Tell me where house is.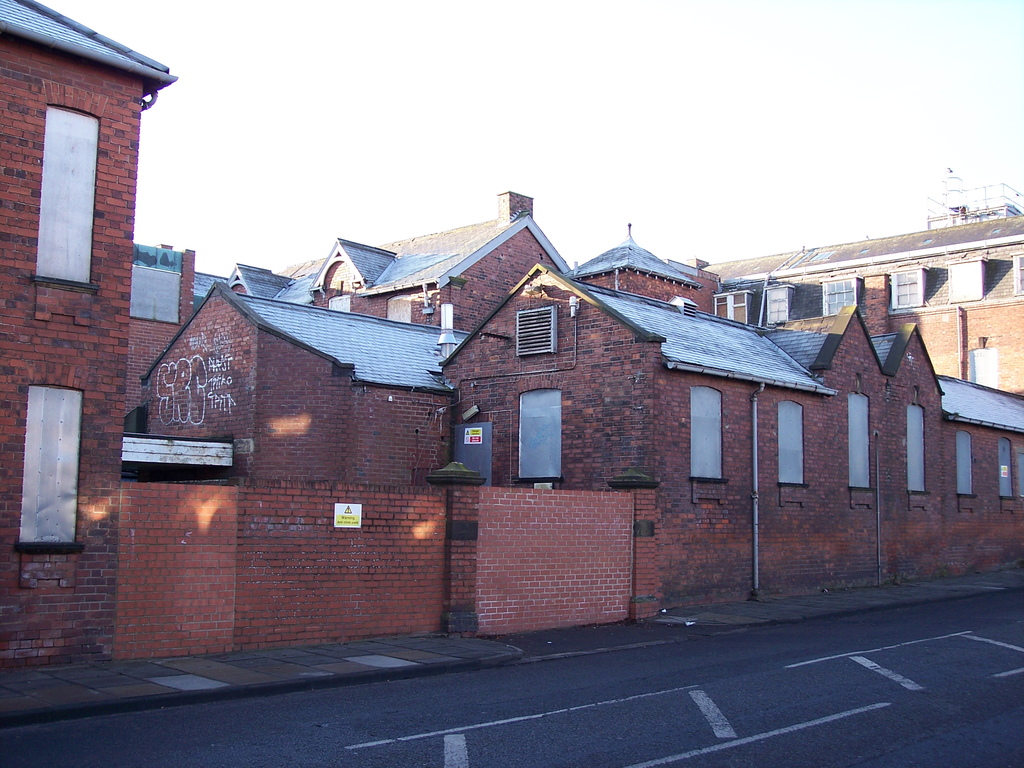
house is at l=561, t=209, r=1023, b=404.
